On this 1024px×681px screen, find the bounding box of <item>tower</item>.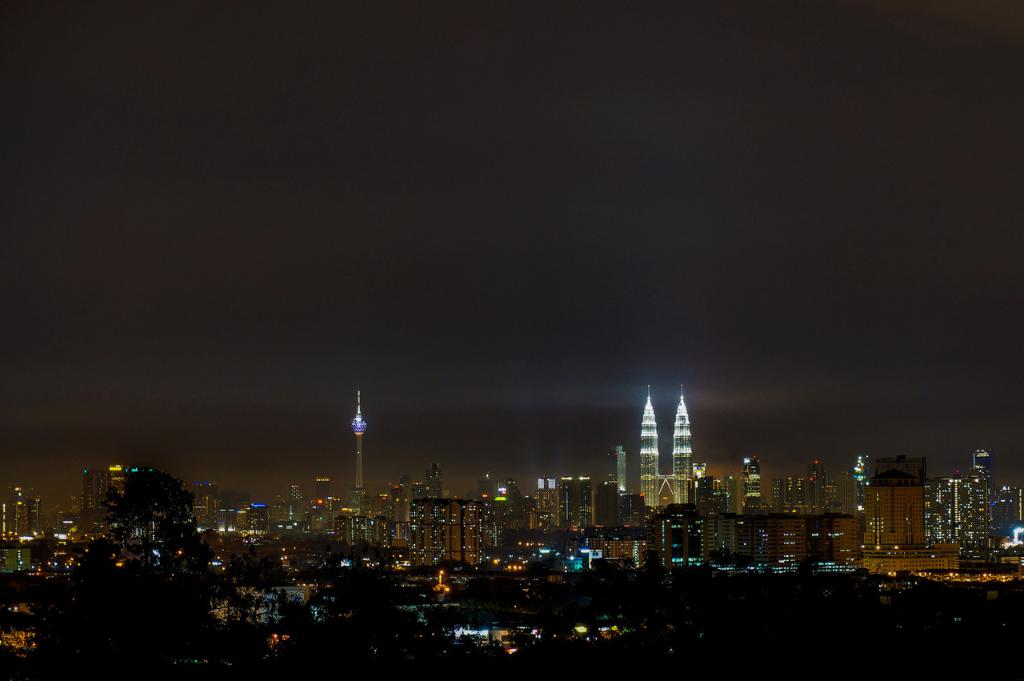
Bounding box: [left=743, top=455, right=760, bottom=515].
